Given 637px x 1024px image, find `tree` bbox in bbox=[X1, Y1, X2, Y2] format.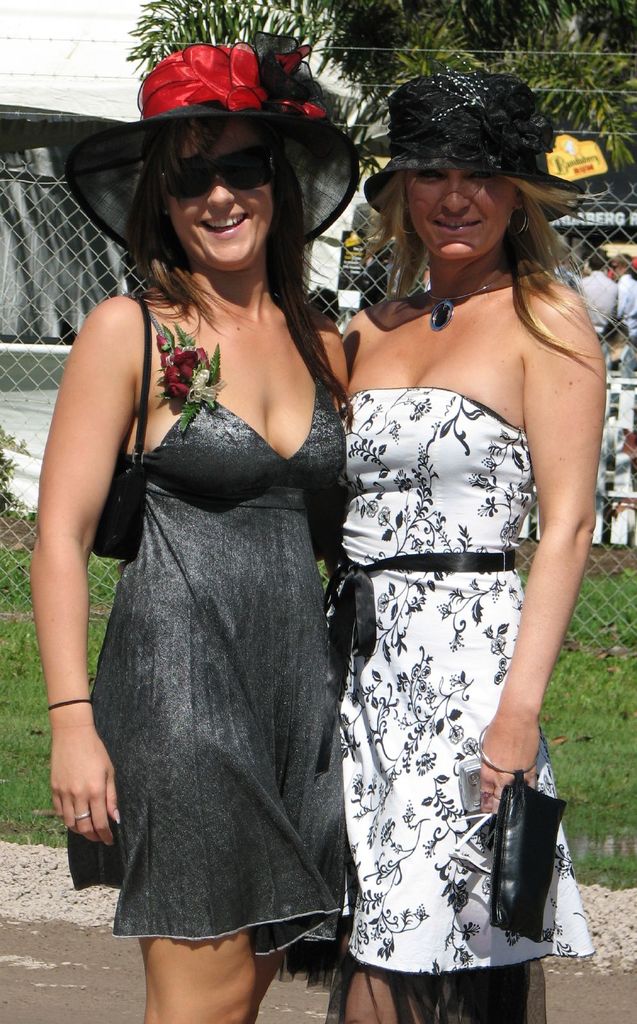
bbox=[124, 0, 379, 111].
